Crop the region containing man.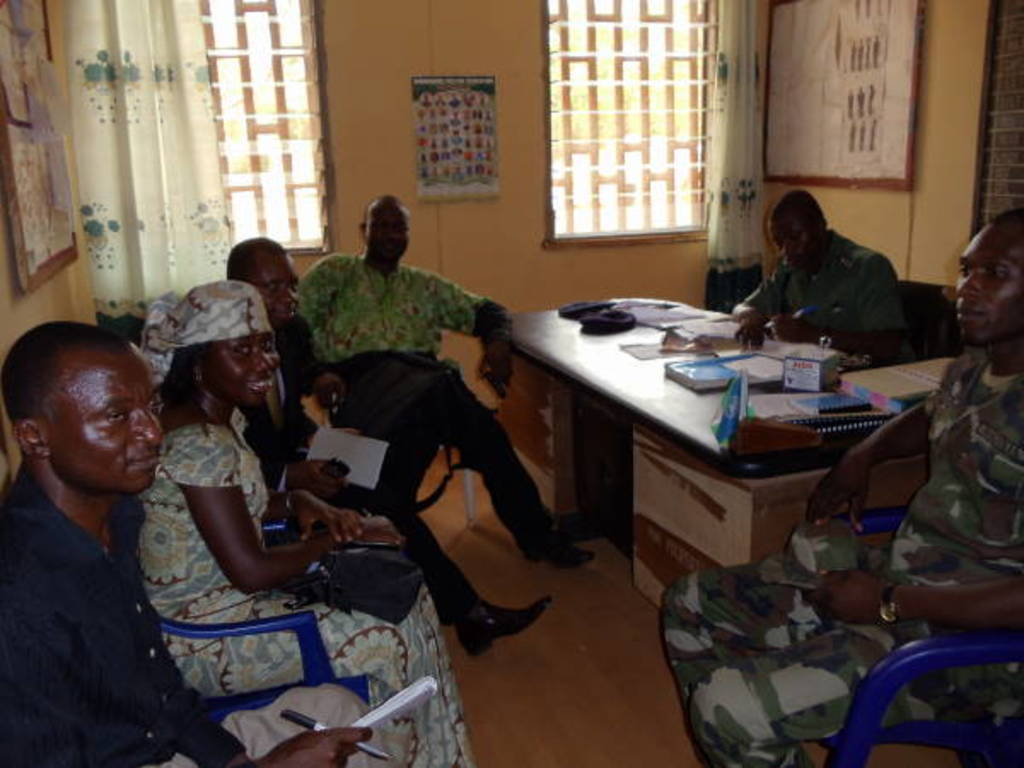
Crop region: l=727, t=188, r=925, b=391.
